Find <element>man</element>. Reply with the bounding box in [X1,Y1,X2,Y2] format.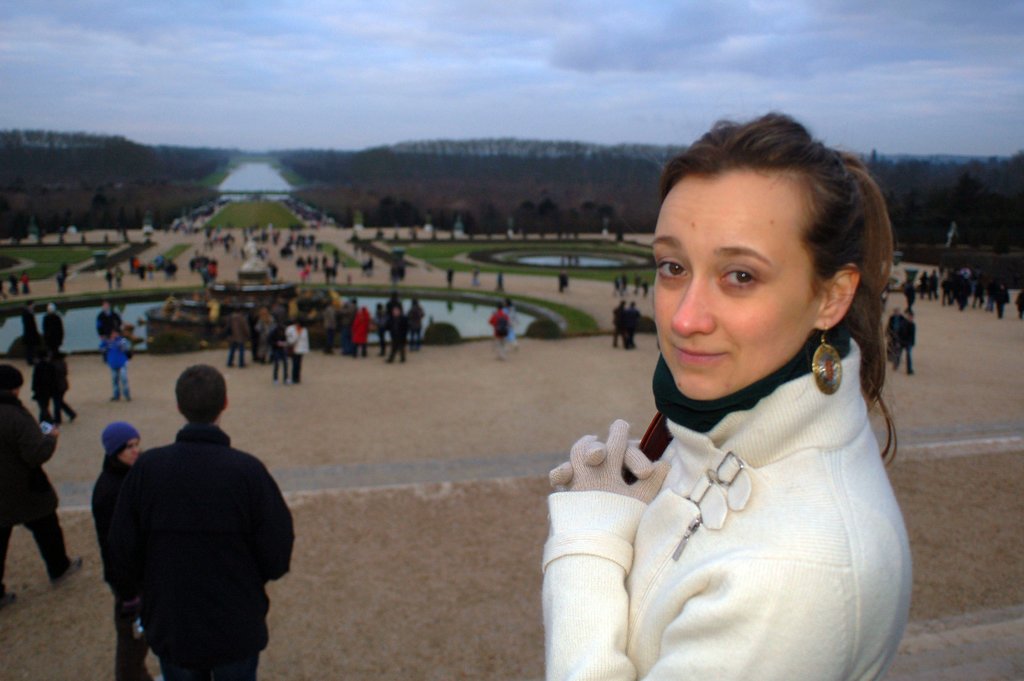
[900,277,915,310].
